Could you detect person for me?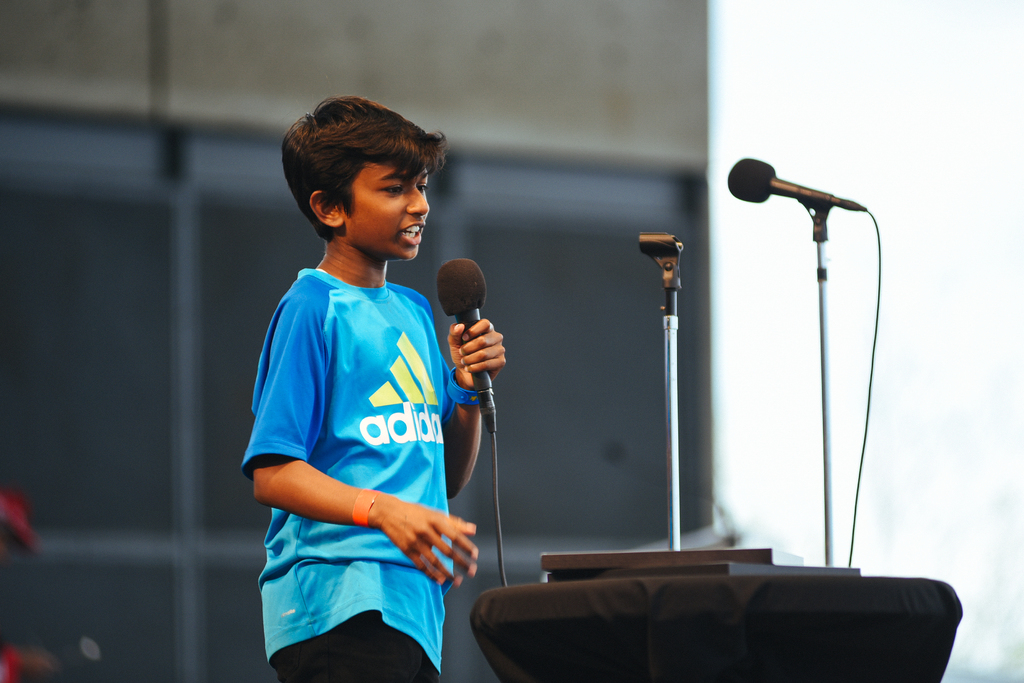
Detection result: 243,96,508,682.
